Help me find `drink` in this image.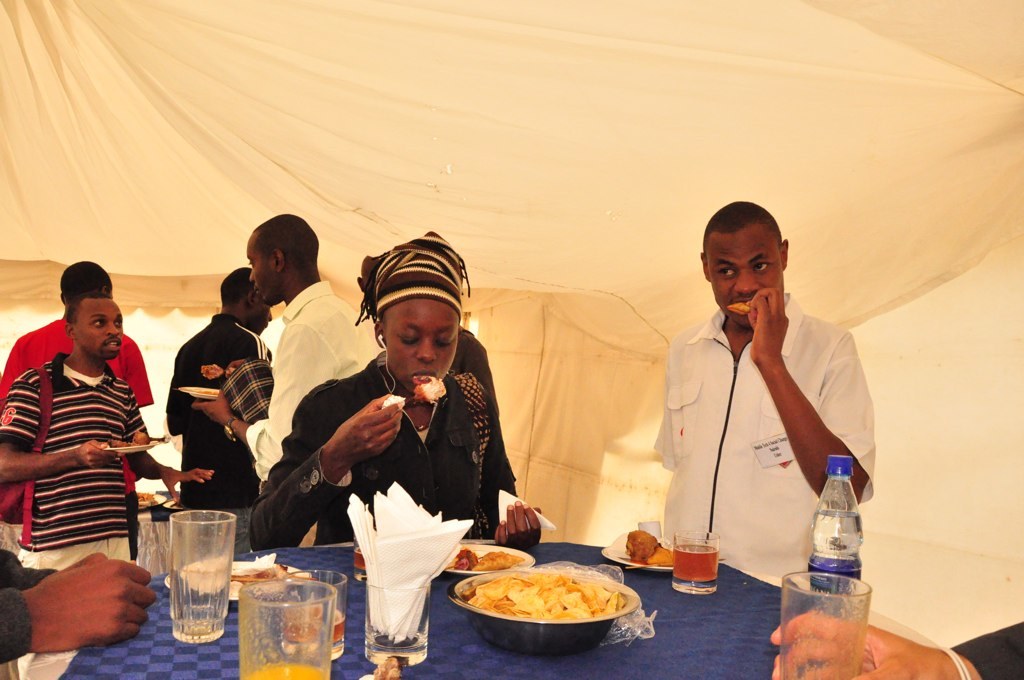
Found it: bbox=[671, 544, 720, 583].
